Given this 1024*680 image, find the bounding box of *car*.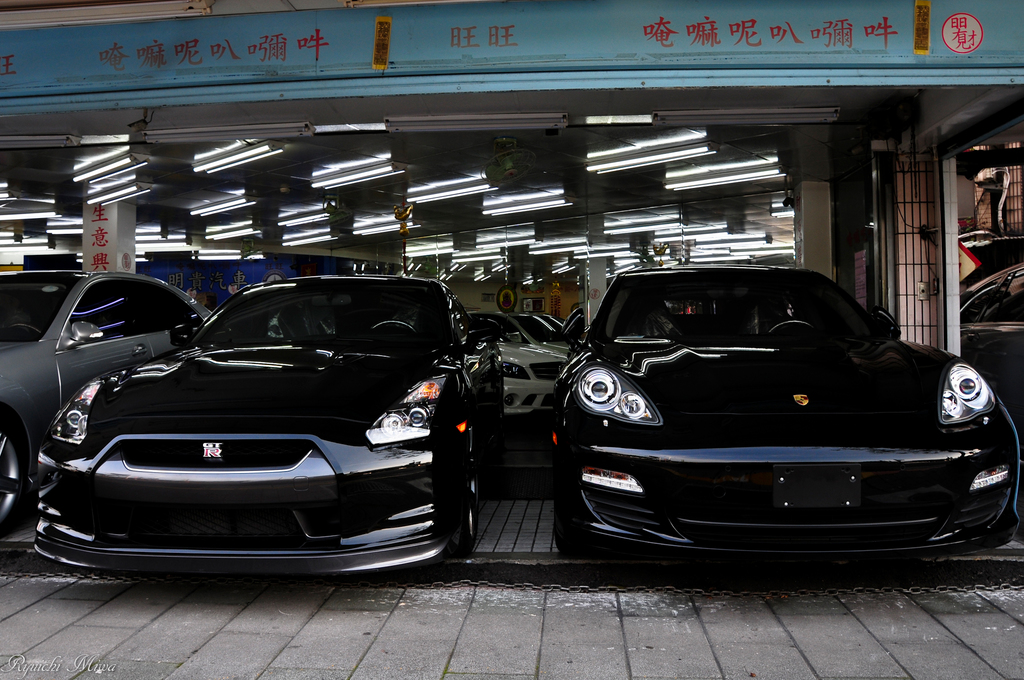
pyautogui.locateOnScreen(456, 300, 566, 417).
